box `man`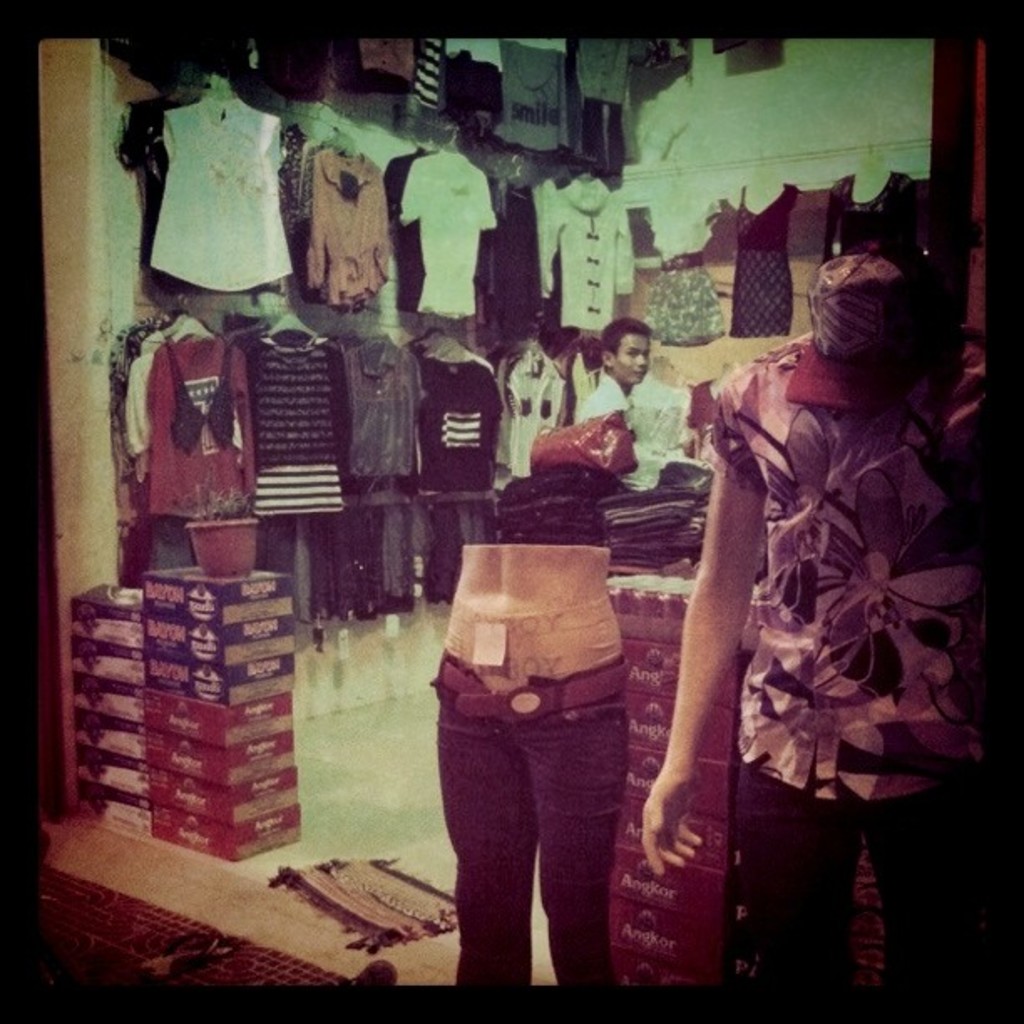
[579,318,653,420]
